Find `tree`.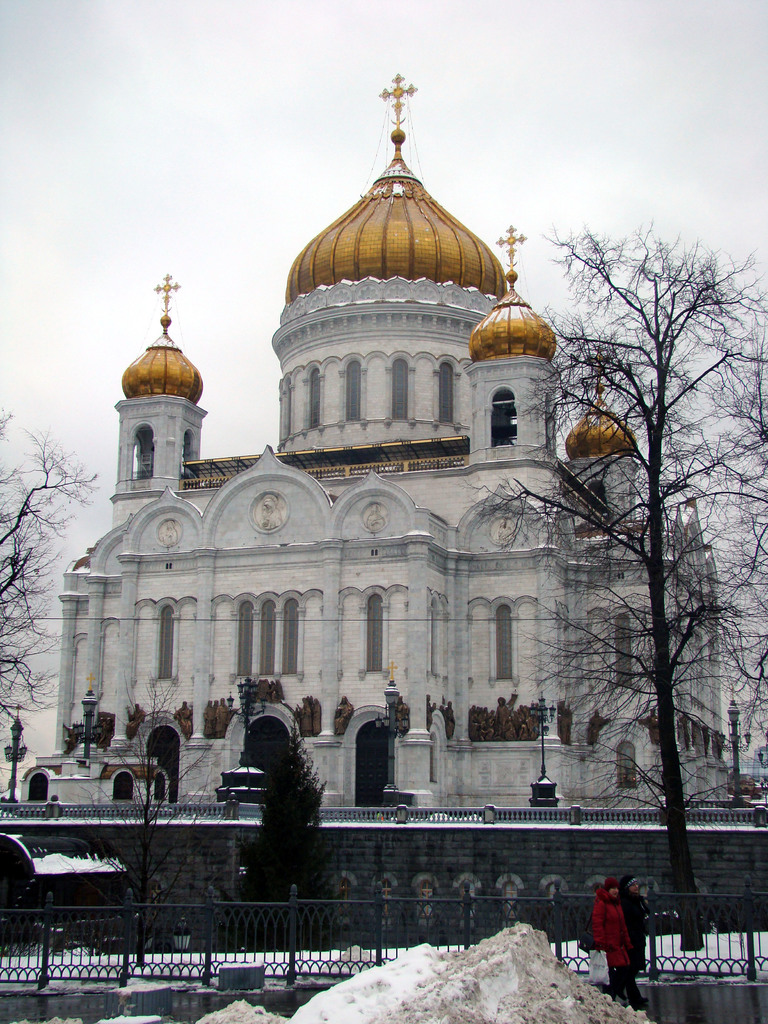
[81, 682, 227, 963].
